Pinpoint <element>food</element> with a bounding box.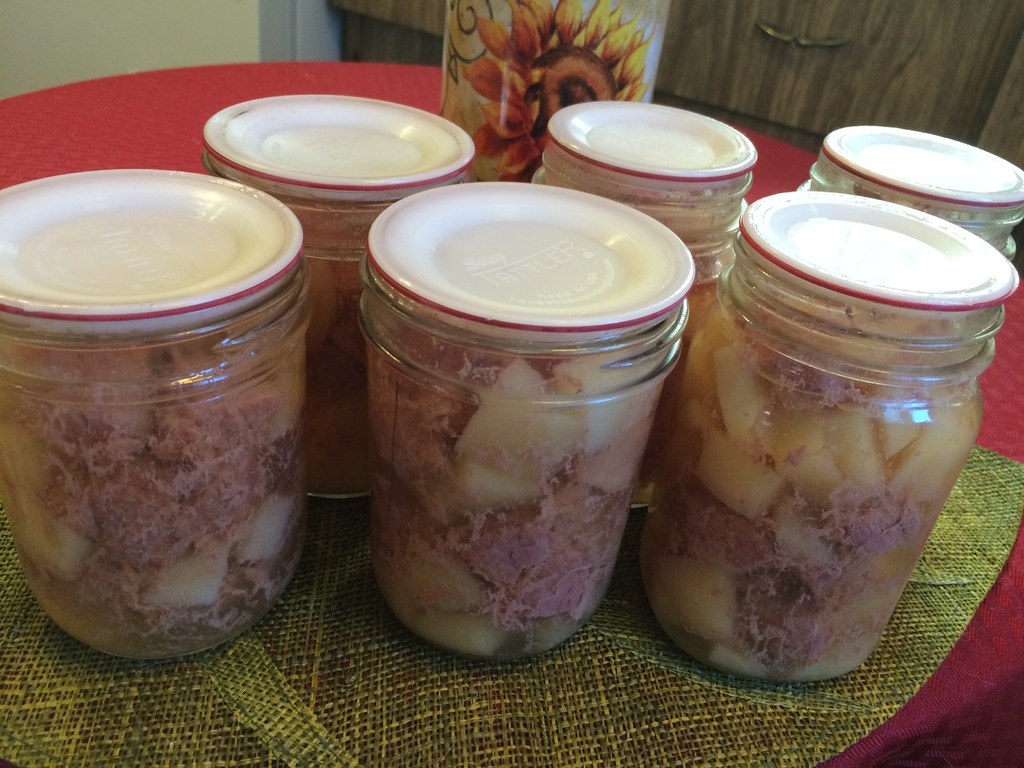
select_region(33, 205, 303, 664).
